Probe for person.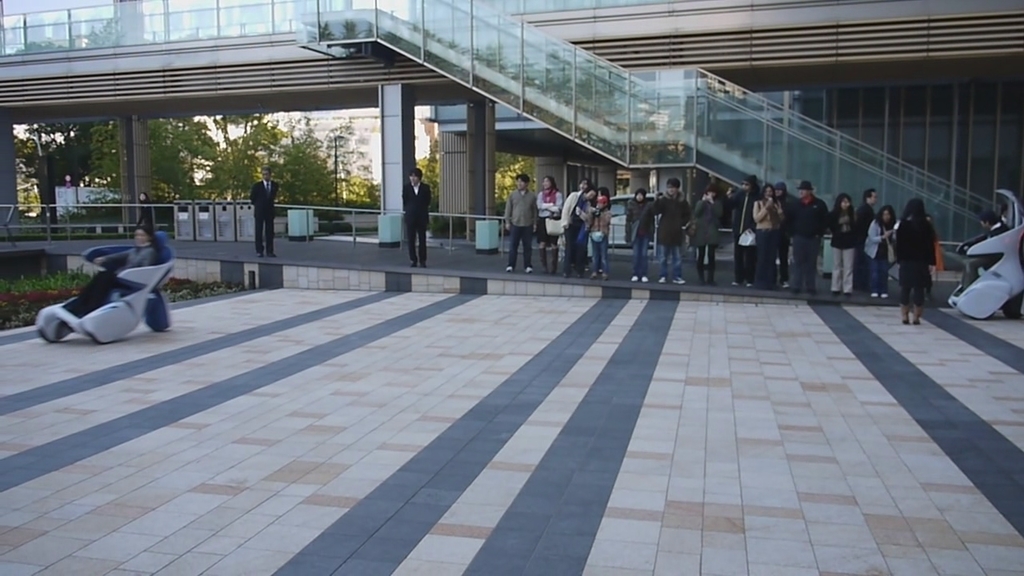
Probe result: Rect(56, 224, 164, 325).
